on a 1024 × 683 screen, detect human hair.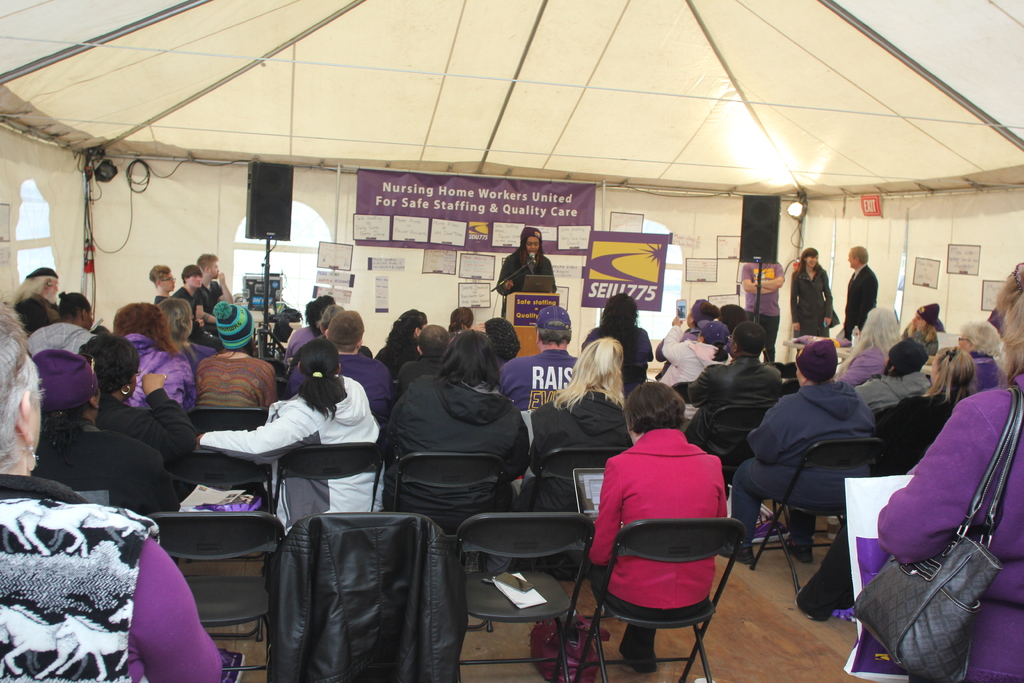
(left=535, top=321, right=572, bottom=352).
